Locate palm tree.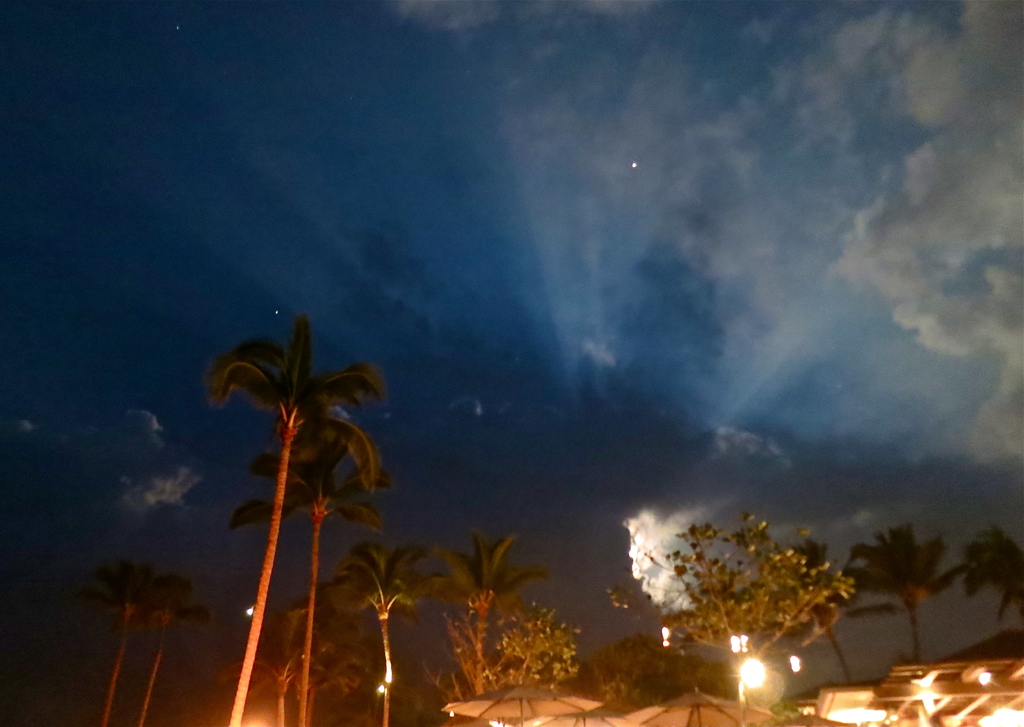
Bounding box: box=[867, 534, 941, 717].
